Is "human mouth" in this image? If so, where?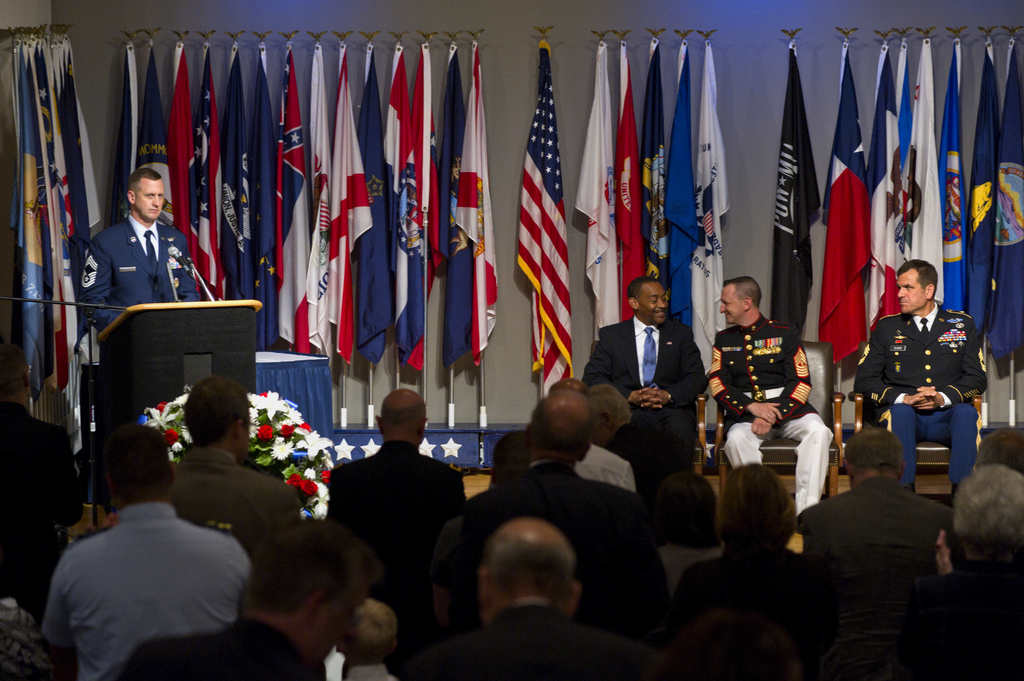
Yes, at {"left": 888, "top": 297, "right": 909, "bottom": 310}.
